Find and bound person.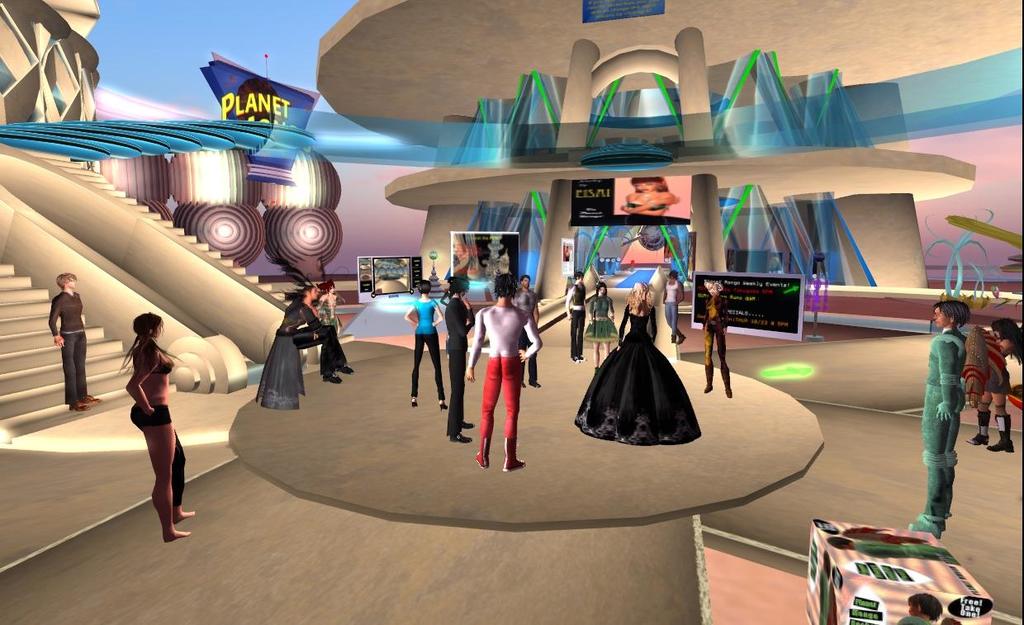
Bound: crop(816, 550, 833, 624).
